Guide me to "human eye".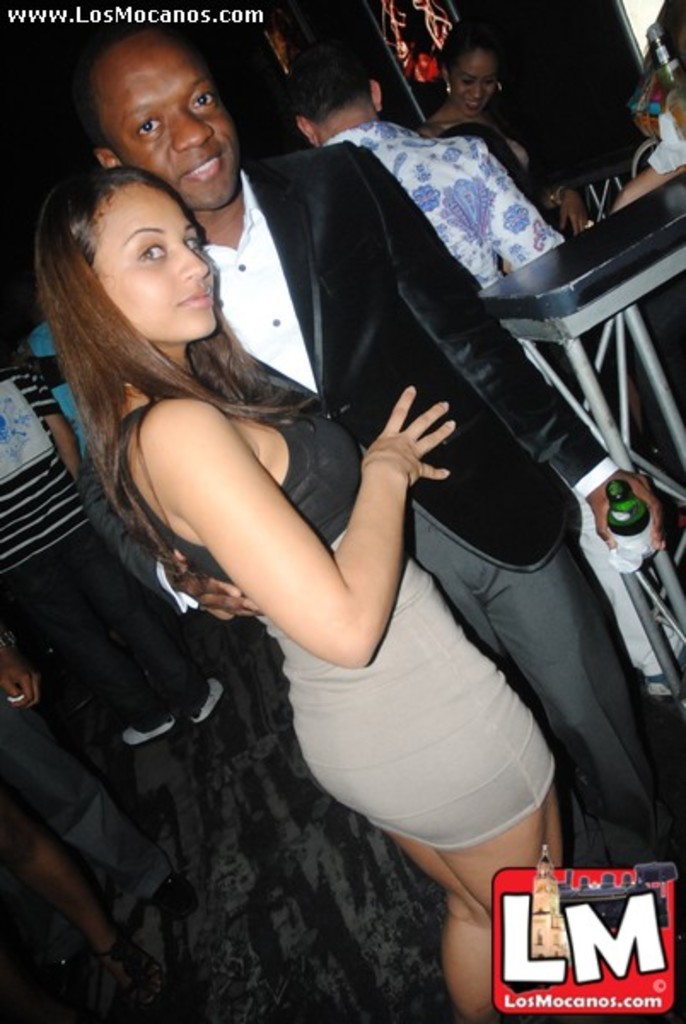
Guidance: select_region(485, 77, 495, 85).
